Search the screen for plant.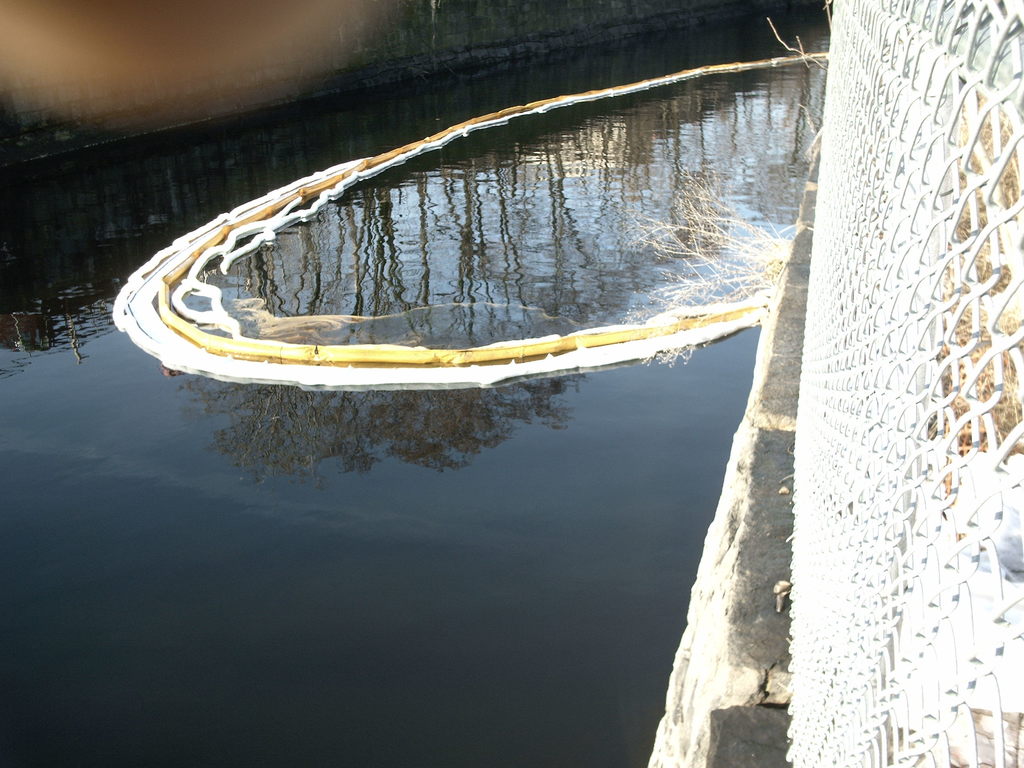
Found at region(627, 150, 805, 390).
